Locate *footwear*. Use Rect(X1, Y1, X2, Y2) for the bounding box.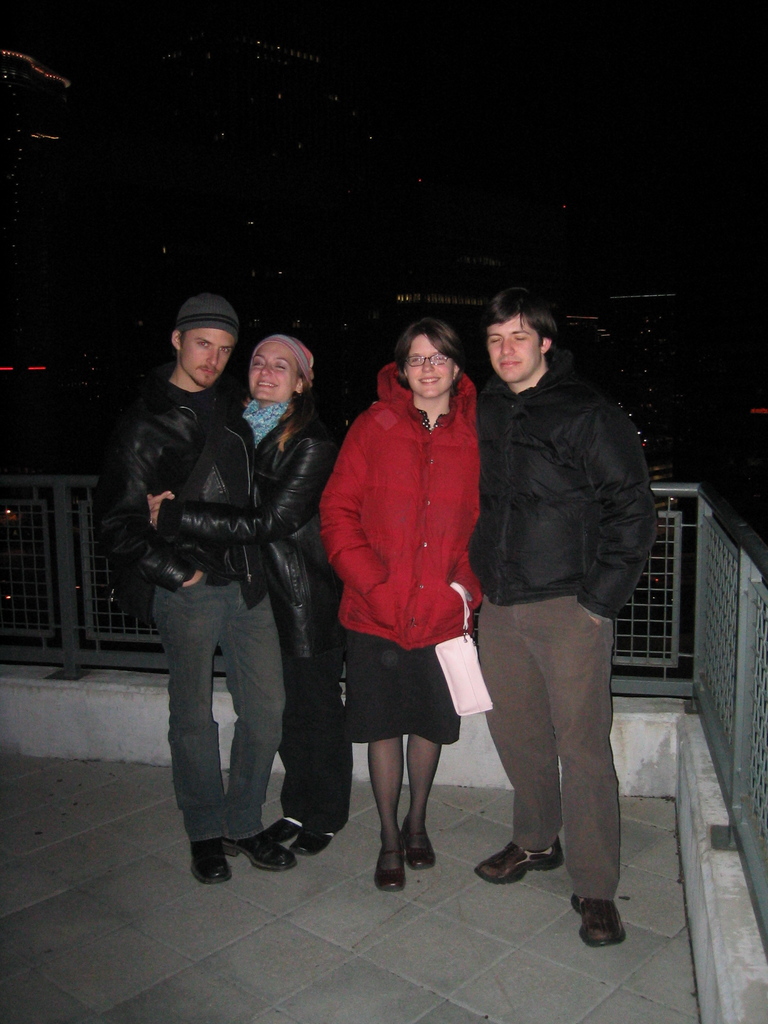
Rect(484, 833, 571, 905).
